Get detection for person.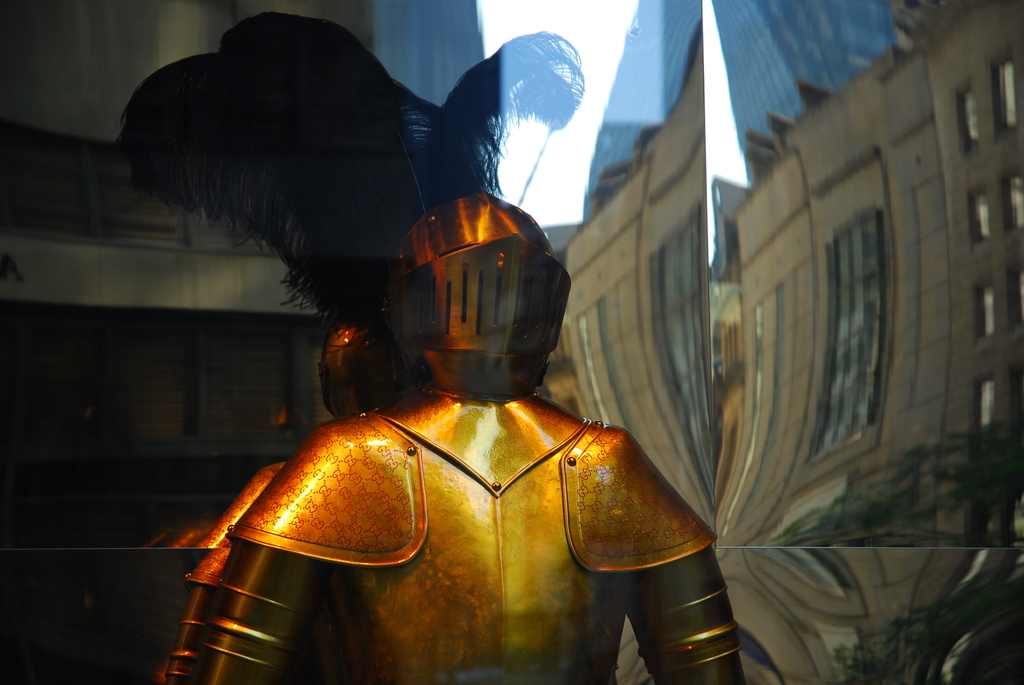
Detection: [121,25,751,684].
